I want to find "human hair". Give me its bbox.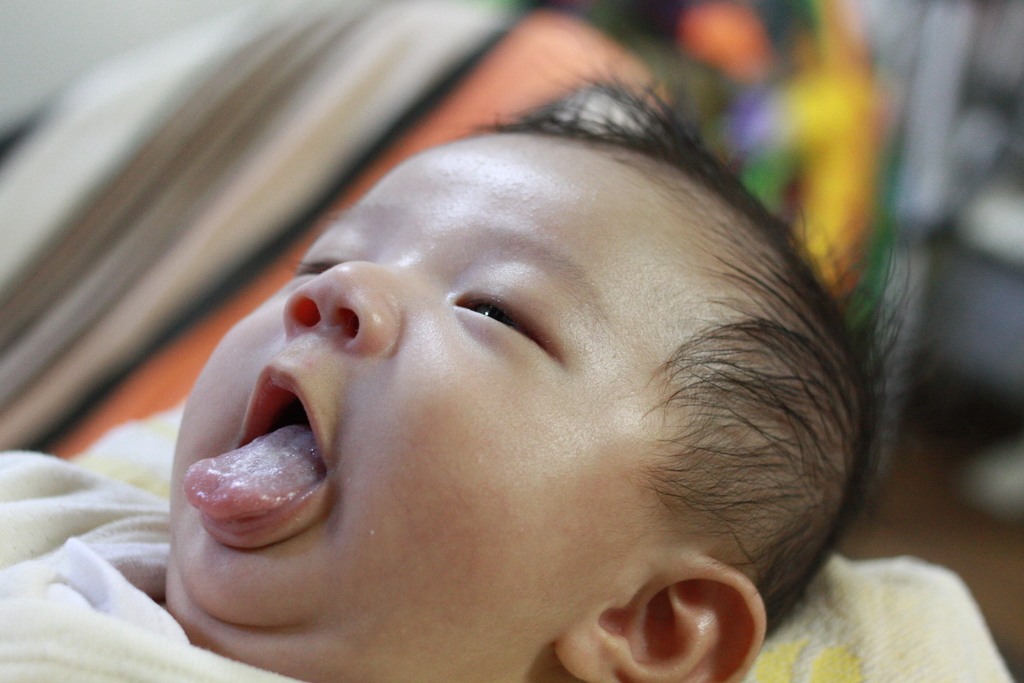
{"x1": 465, "y1": 56, "x2": 927, "y2": 637}.
